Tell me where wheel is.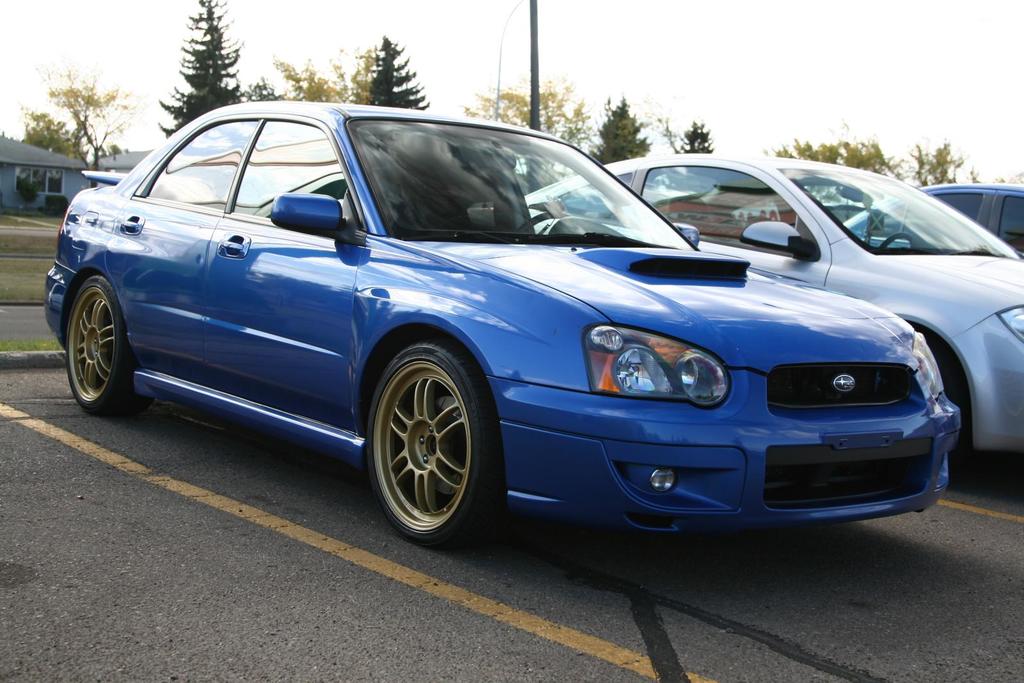
wheel is at x1=72, y1=277, x2=156, y2=414.
